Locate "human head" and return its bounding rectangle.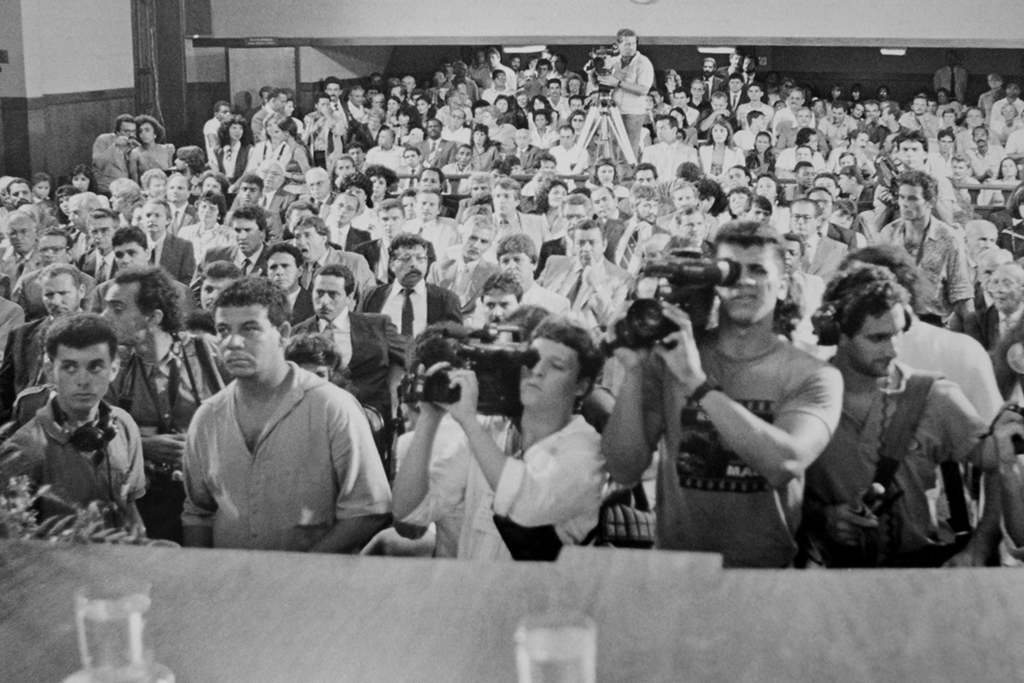
locate(699, 60, 720, 78).
